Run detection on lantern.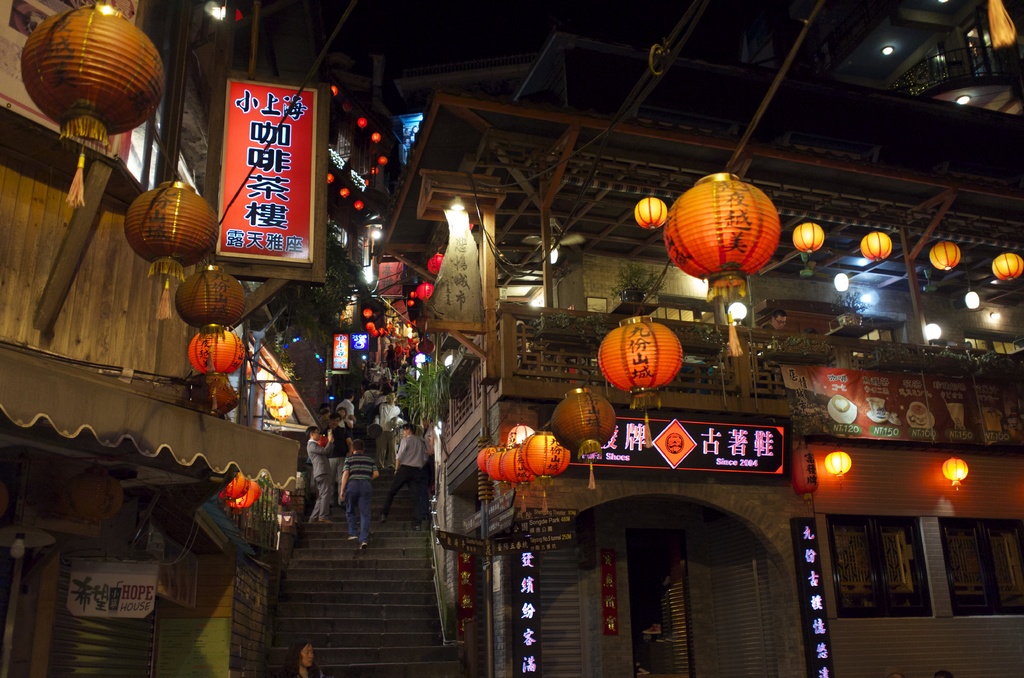
Result: BBox(793, 449, 815, 503).
